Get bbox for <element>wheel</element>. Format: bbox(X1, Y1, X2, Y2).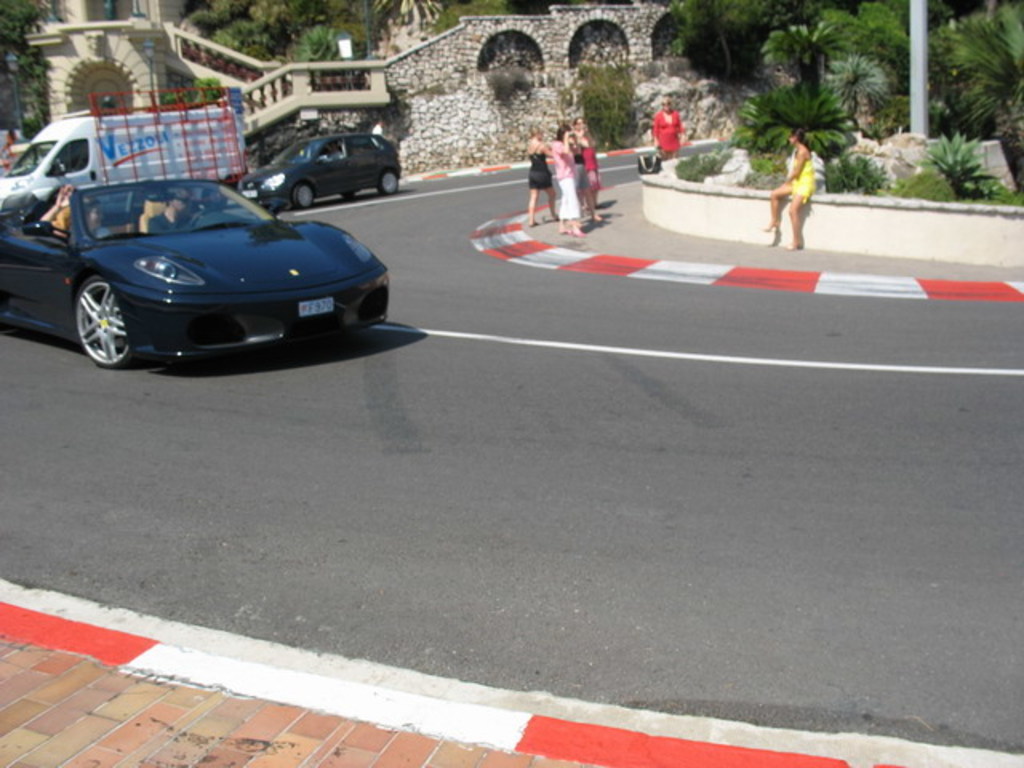
bbox(291, 178, 315, 211).
